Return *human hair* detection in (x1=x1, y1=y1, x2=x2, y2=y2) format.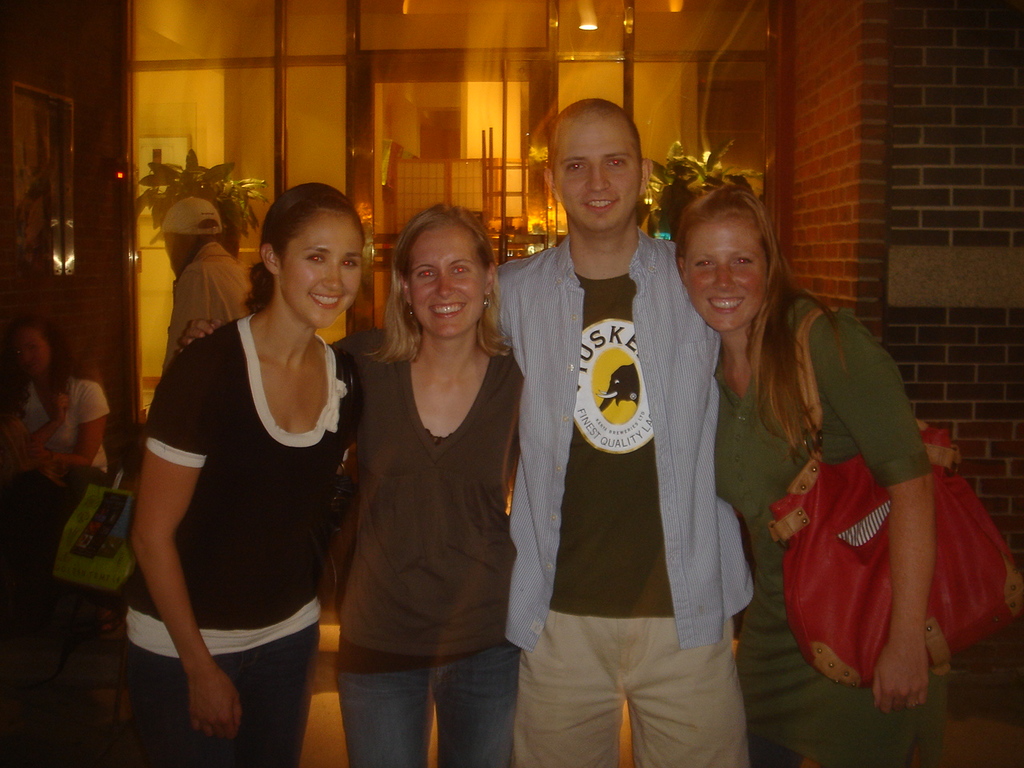
(x1=2, y1=311, x2=86, y2=421).
